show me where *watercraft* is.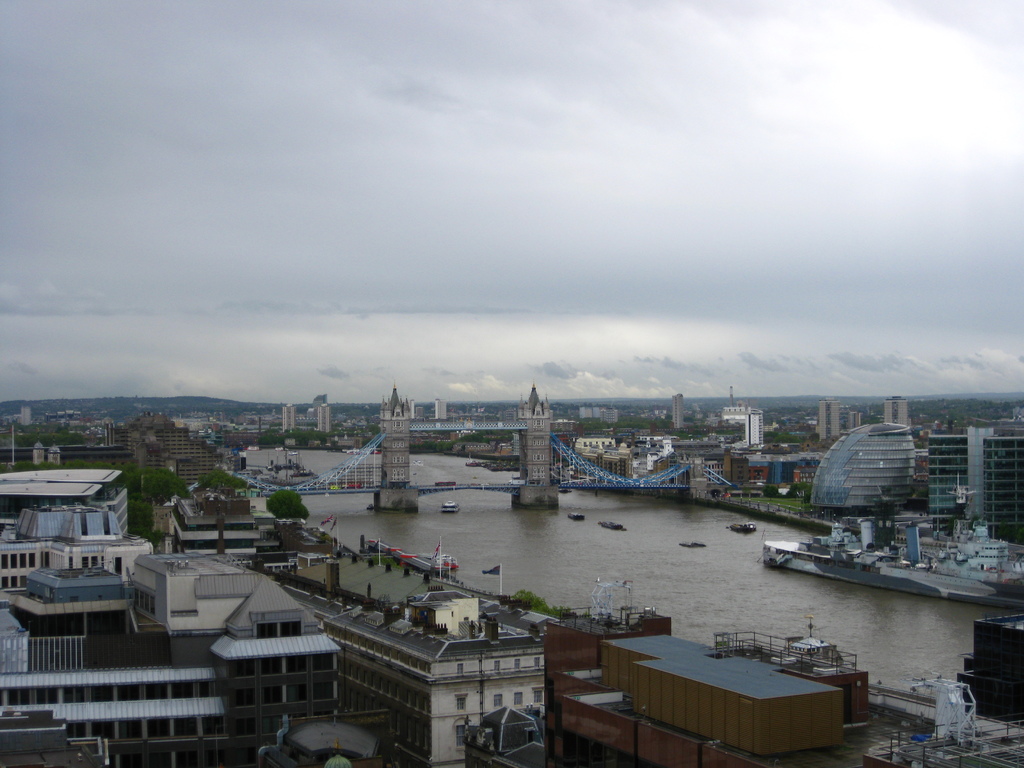
*watercraft* is at <bbox>596, 518, 632, 538</bbox>.
